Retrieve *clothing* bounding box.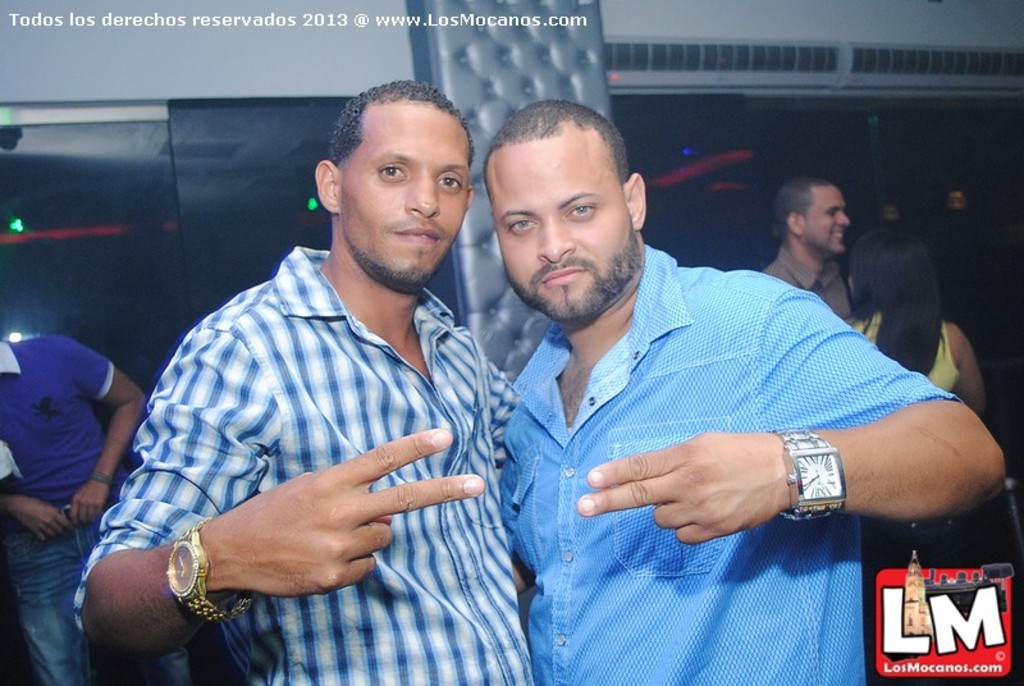
Bounding box: left=72, top=246, right=530, bottom=685.
